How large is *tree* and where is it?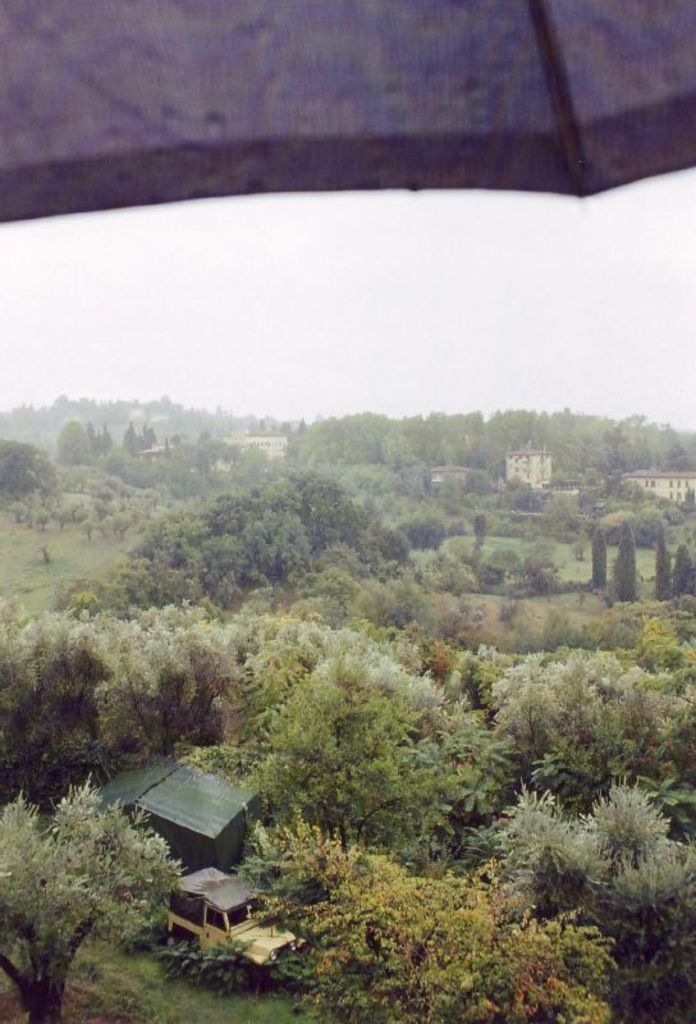
Bounding box: <box>9,763,189,972</box>.
